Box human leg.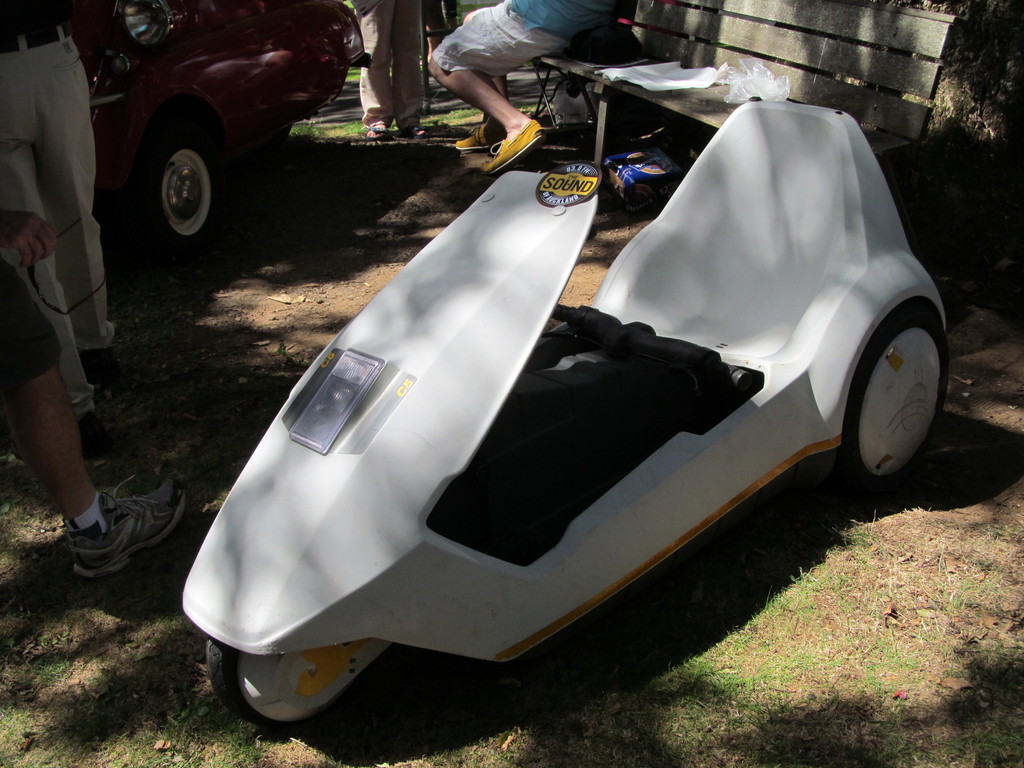
{"x1": 392, "y1": 0, "x2": 424, "y2": 140}.
